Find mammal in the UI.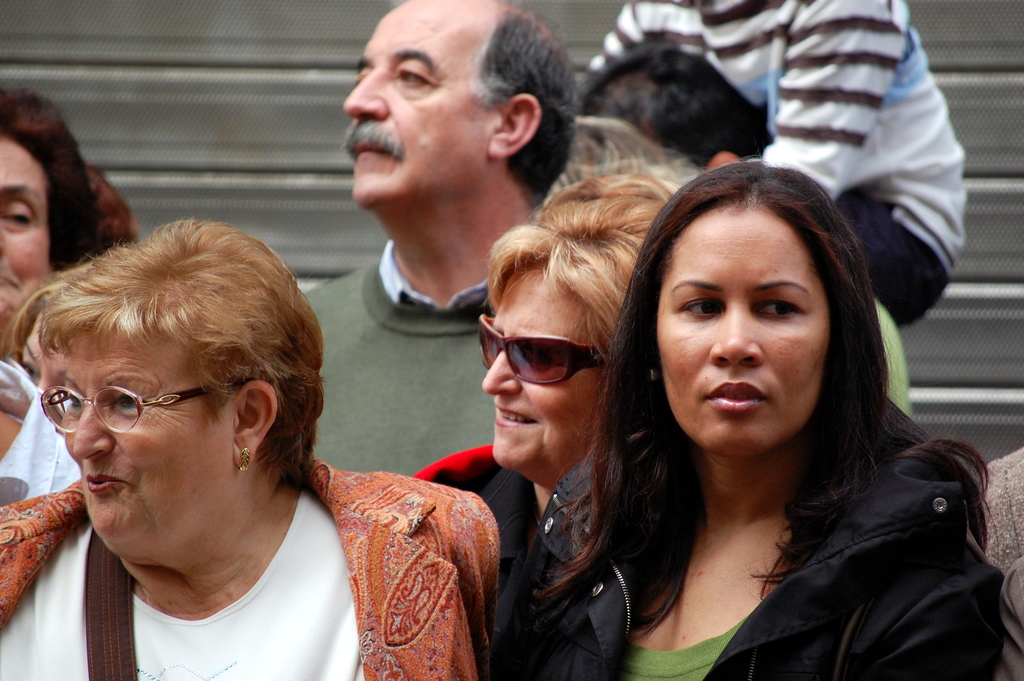
UI element at pyautogui.locateOnScreen(556, 30, 918, 422).
